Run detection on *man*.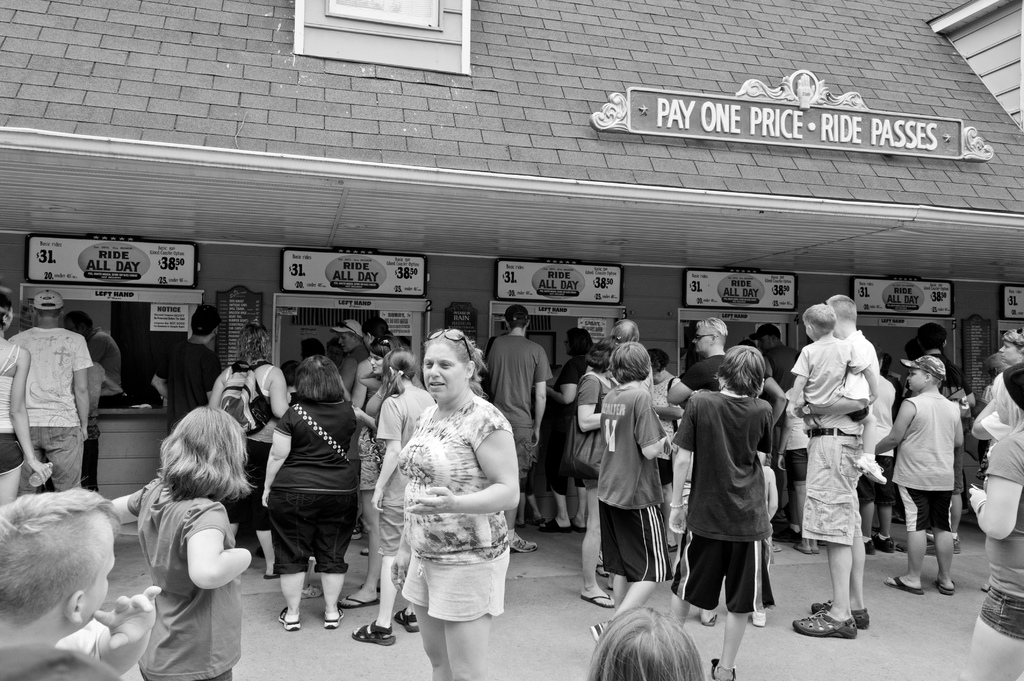
Result: crop(896, 323, 970, 552).
